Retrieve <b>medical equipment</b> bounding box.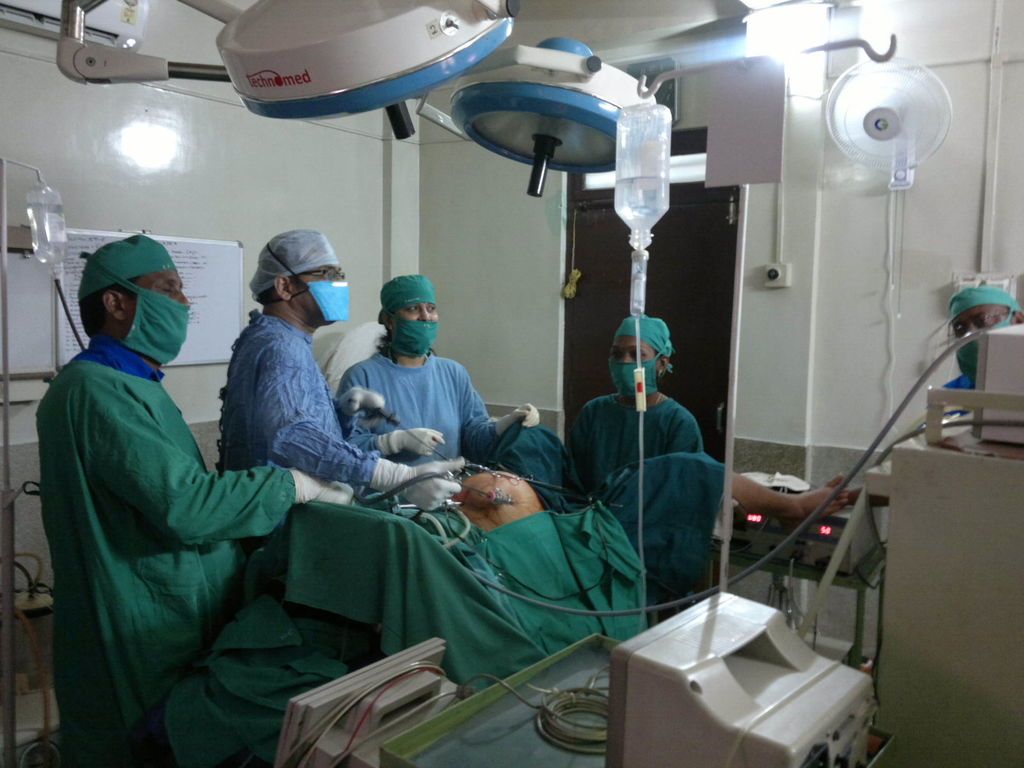
Bounding box: [x1=610, y1=36, x2=897, y2=641].
